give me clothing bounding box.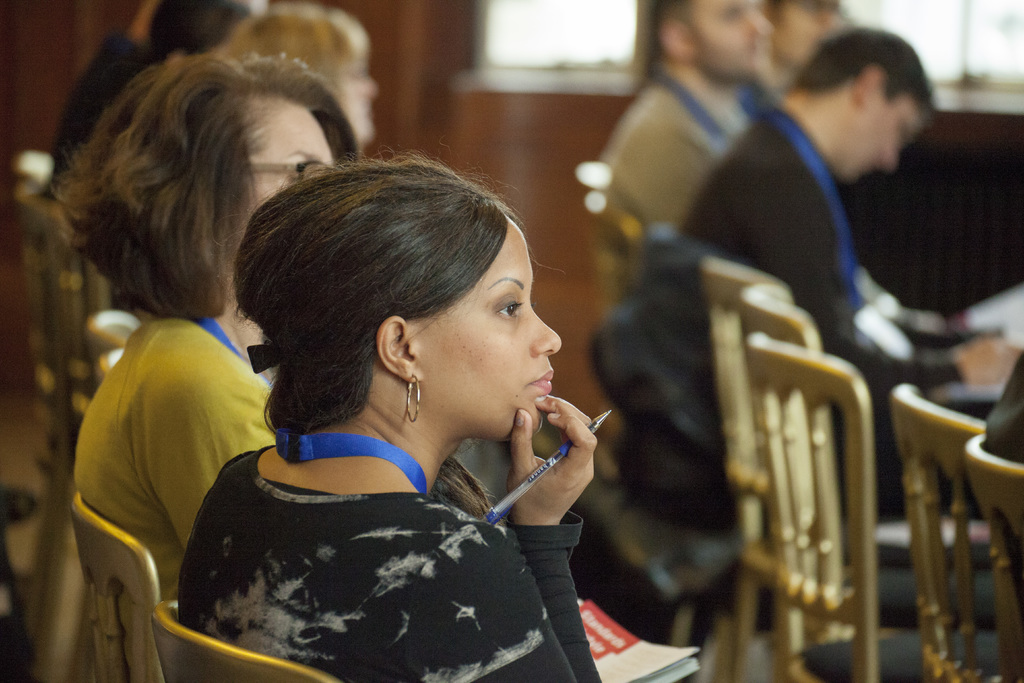
pyautogui.locateOnScreen(176, 444, 605, 682).
